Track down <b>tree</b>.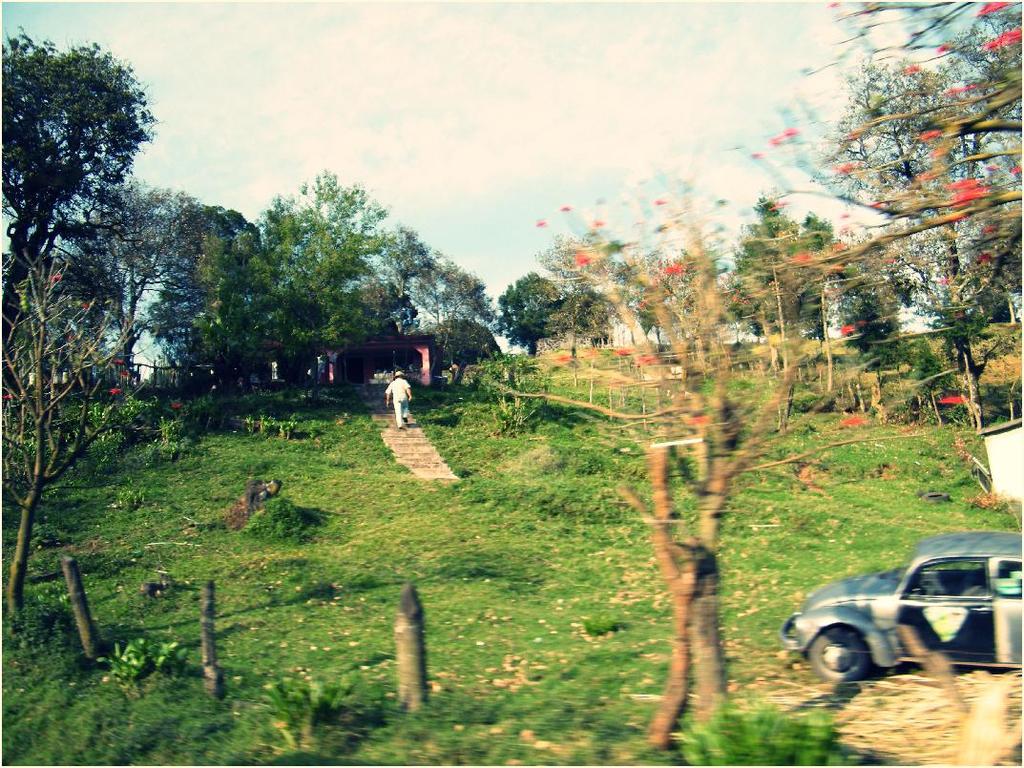
Tracked to [260, 162, 398, 383].
